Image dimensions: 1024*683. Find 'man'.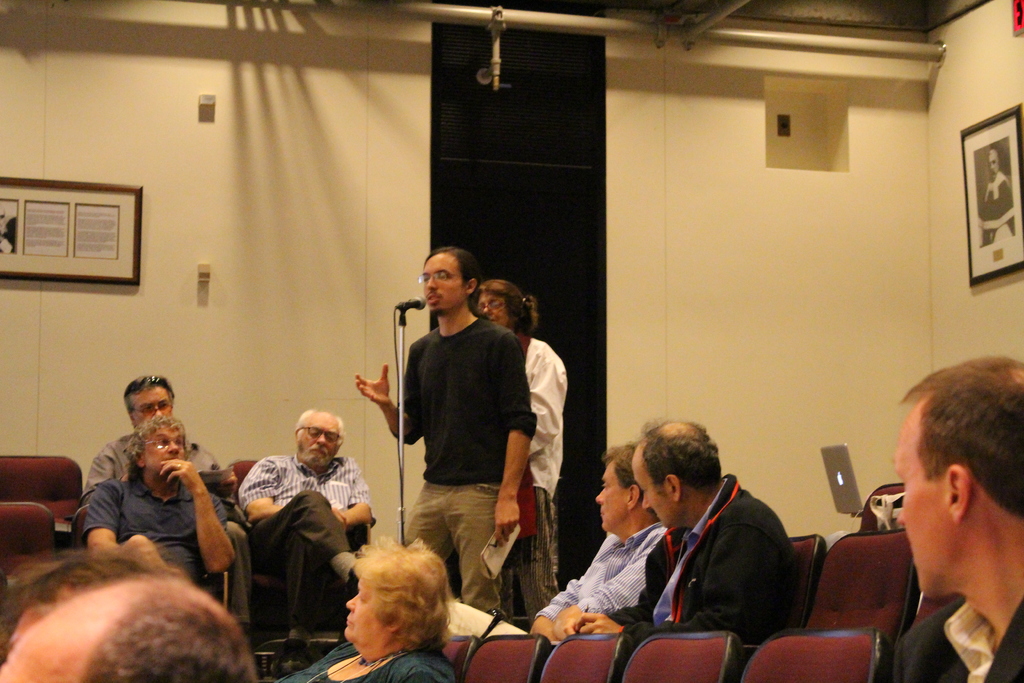
l=884, t=356, r=1023, b=682.
